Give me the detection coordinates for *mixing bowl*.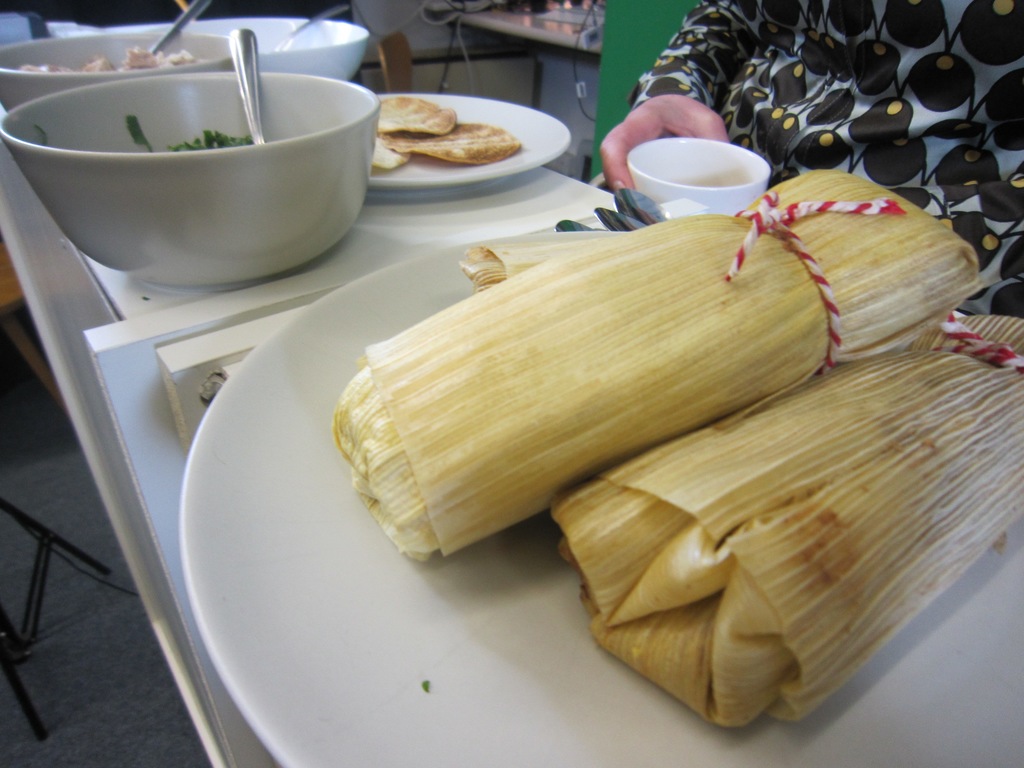
box=[12, 43, 397, 294].
